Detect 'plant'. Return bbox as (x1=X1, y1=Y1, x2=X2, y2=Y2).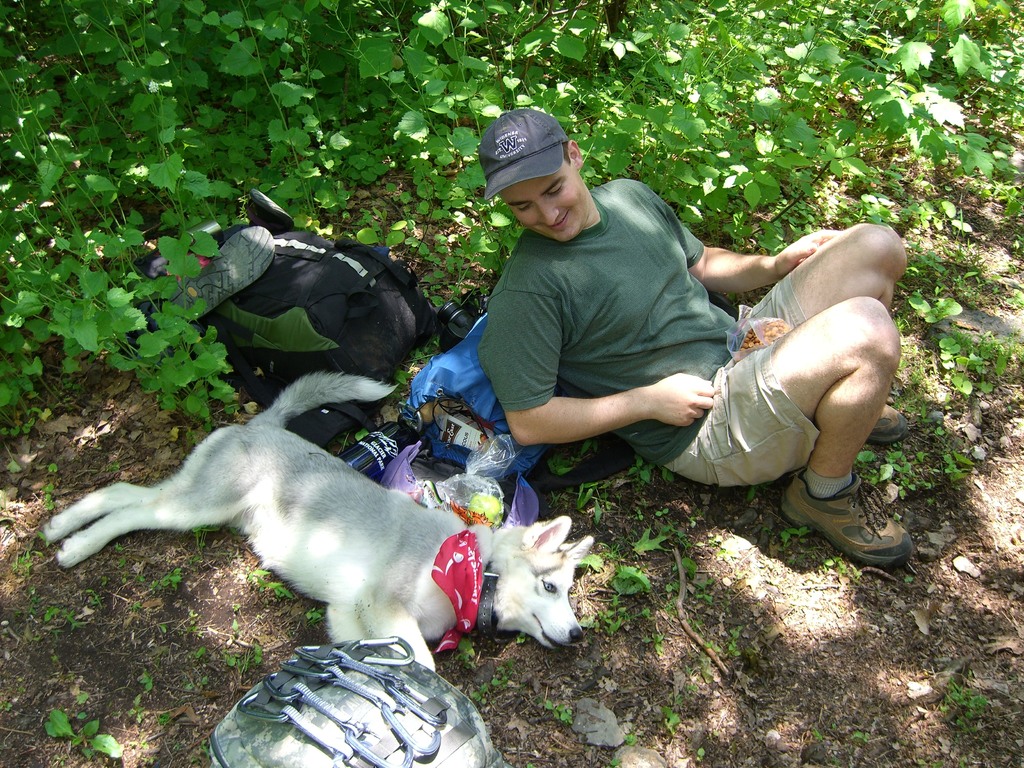
(x1=325, y1=423, x2=372, y2=456).
